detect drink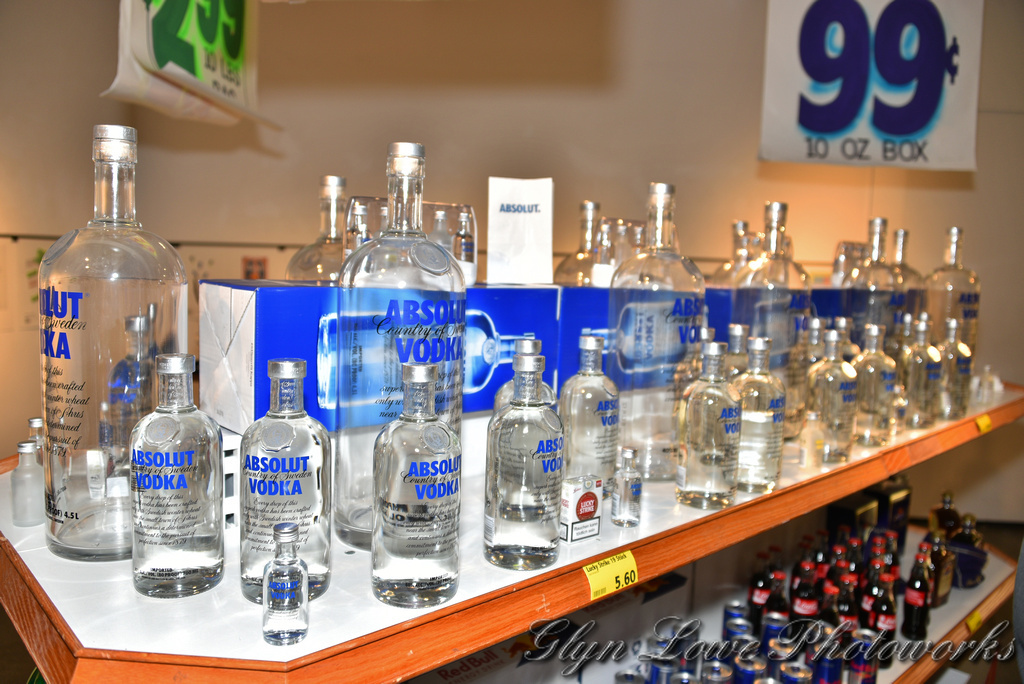
rect(263, 532, 308, 637)
